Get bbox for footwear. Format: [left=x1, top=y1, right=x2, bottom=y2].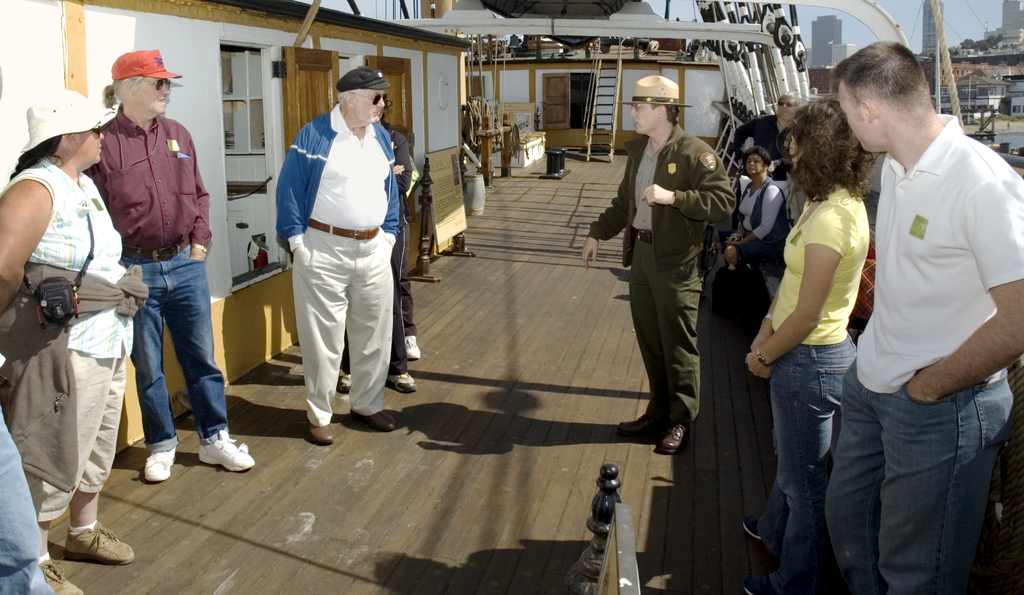
[left=336, top=371, right=352, bottom=397].
